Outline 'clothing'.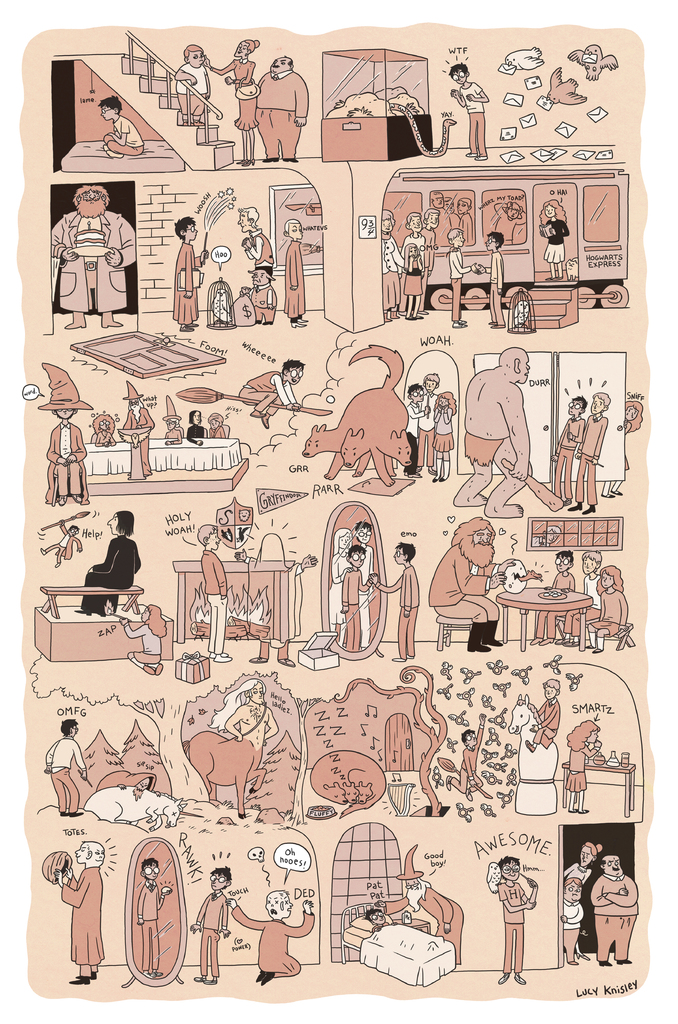
Outline: {"x1": 82, "y1": 534, "x2": 147, "y2": 621}.
